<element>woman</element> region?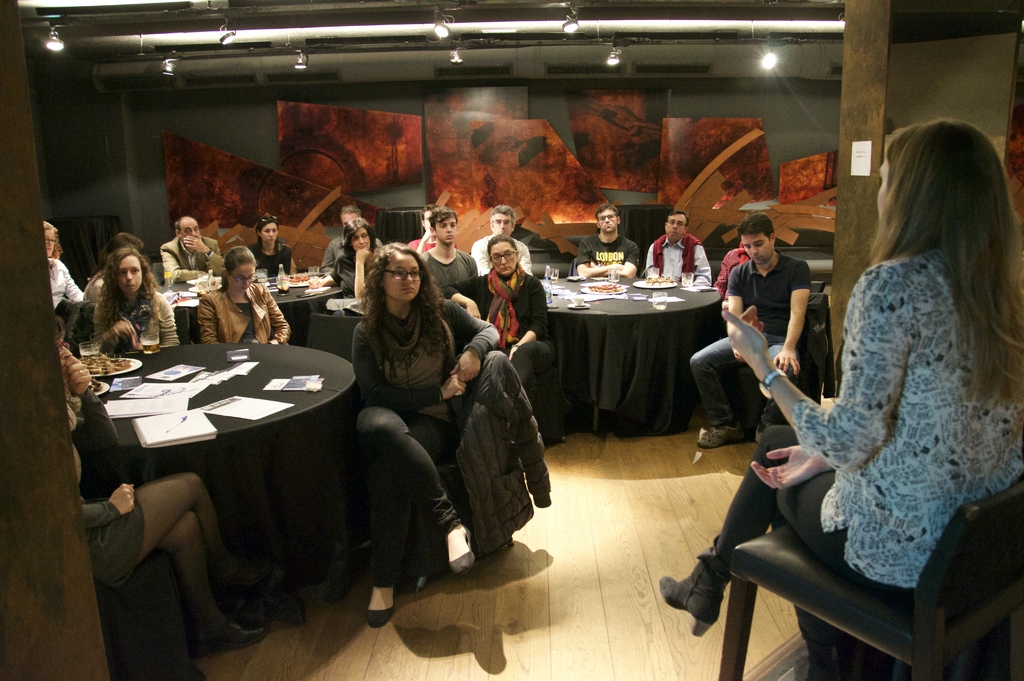
Rect(248, 215, 295, 276)
